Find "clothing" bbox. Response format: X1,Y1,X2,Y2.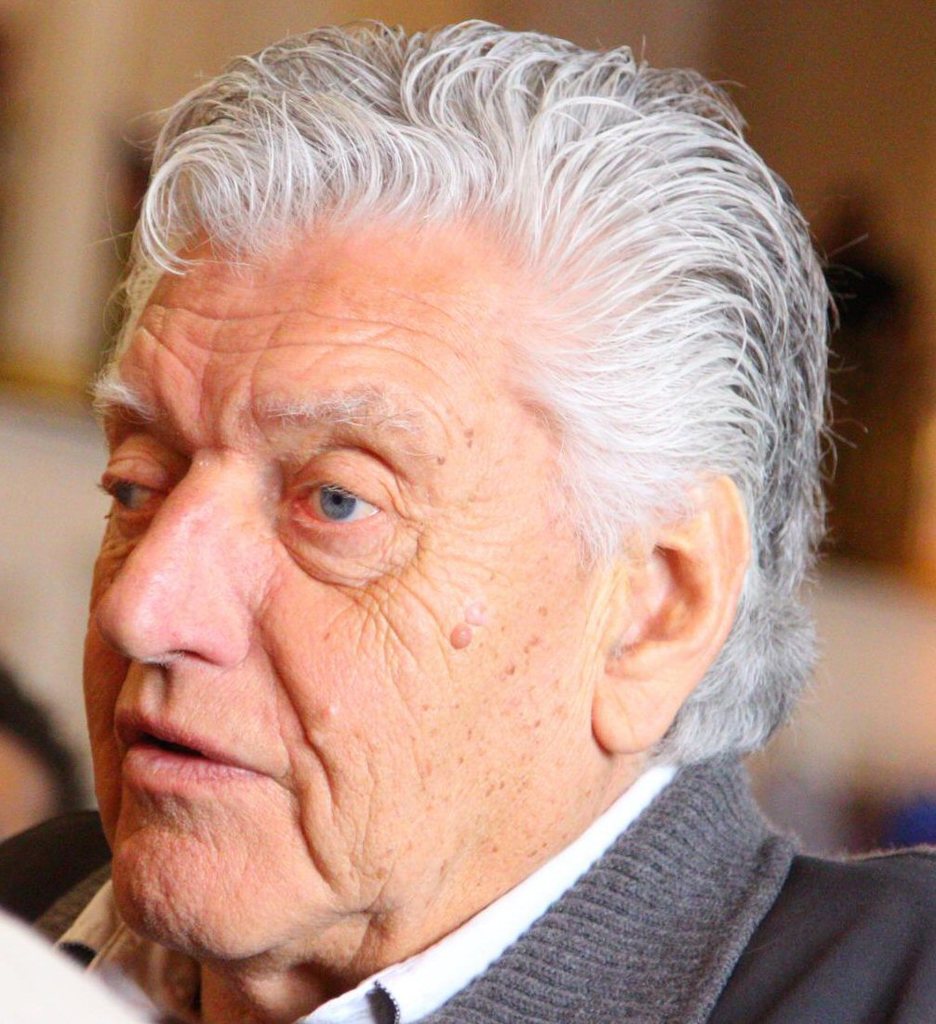
0,760,935,1023.
